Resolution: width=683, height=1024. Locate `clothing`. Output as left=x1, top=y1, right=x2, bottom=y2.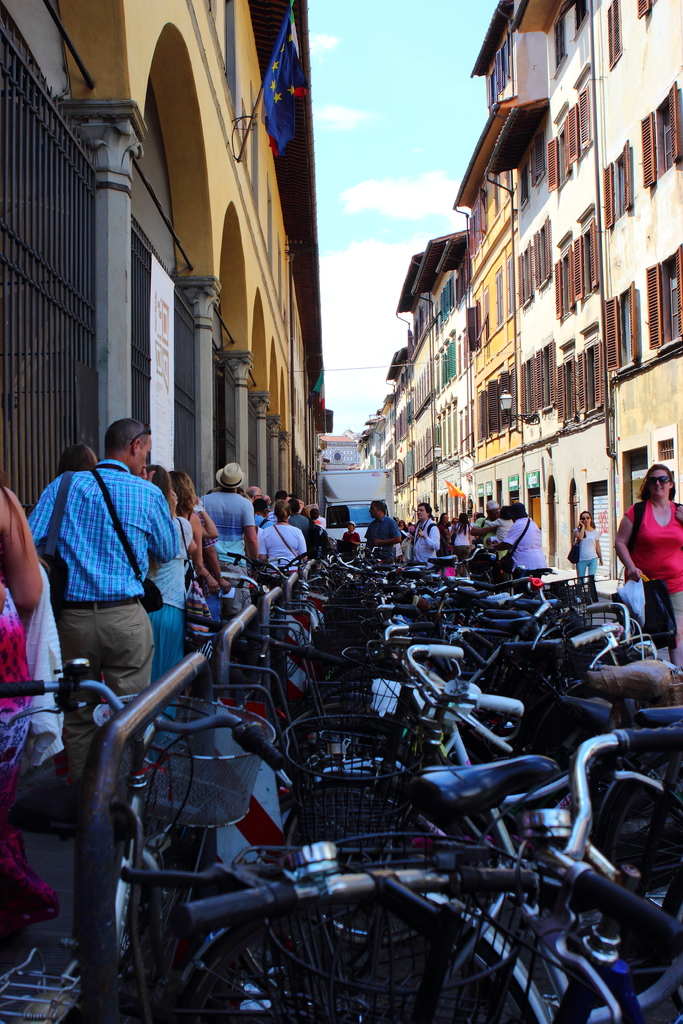
left=306, top=518, right=331, bottom=559.
